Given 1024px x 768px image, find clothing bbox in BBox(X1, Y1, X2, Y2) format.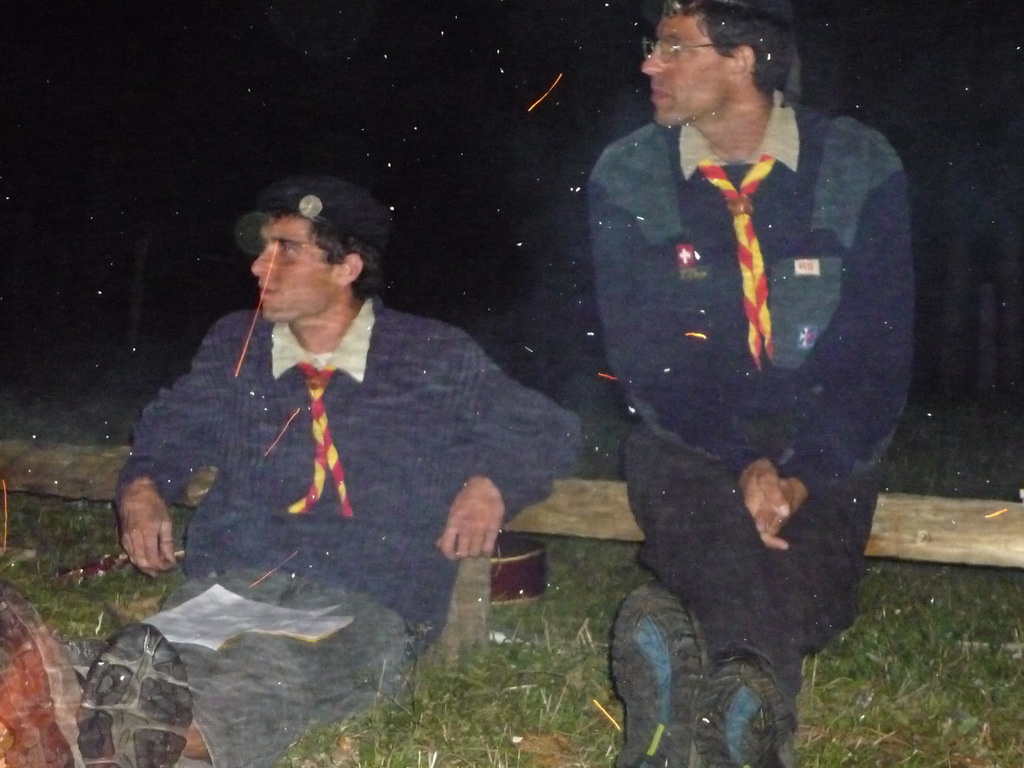
BBox(617, 417, 890, 699).
